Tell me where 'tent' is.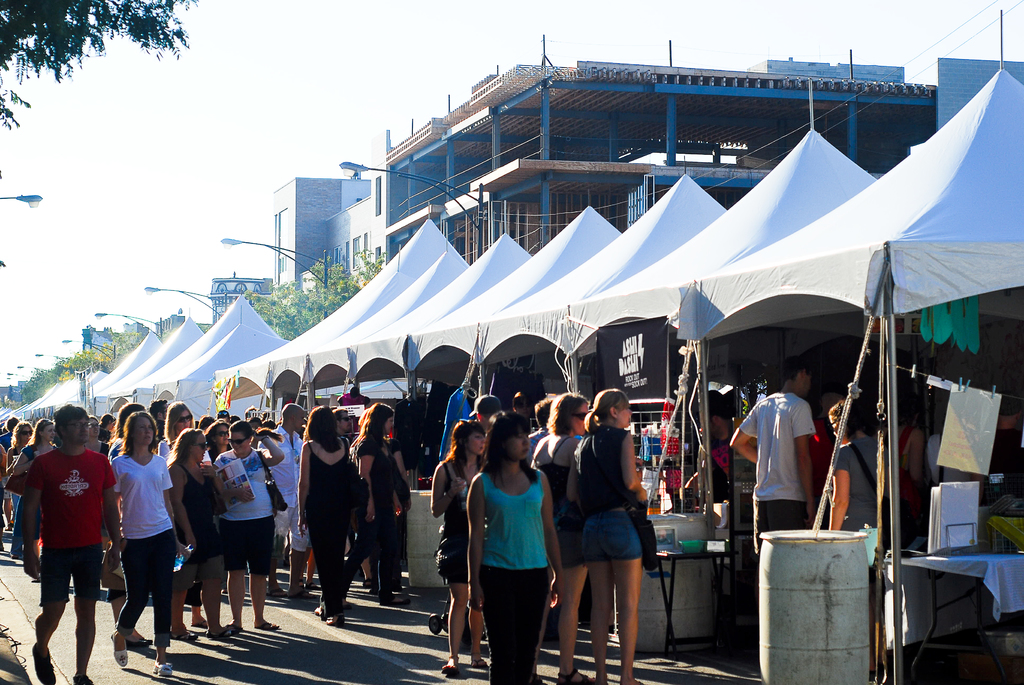
'tent' is at detection(17, 373, 100, 413).
